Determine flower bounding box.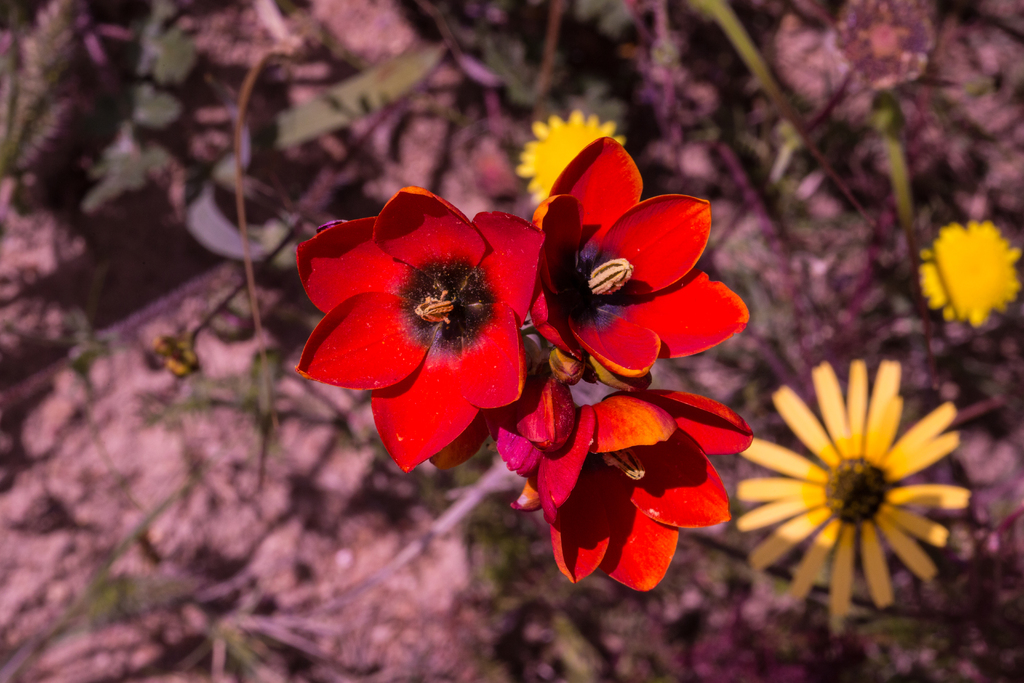
Determined: (x1=519, y1=136, x2=746, y2=390).
